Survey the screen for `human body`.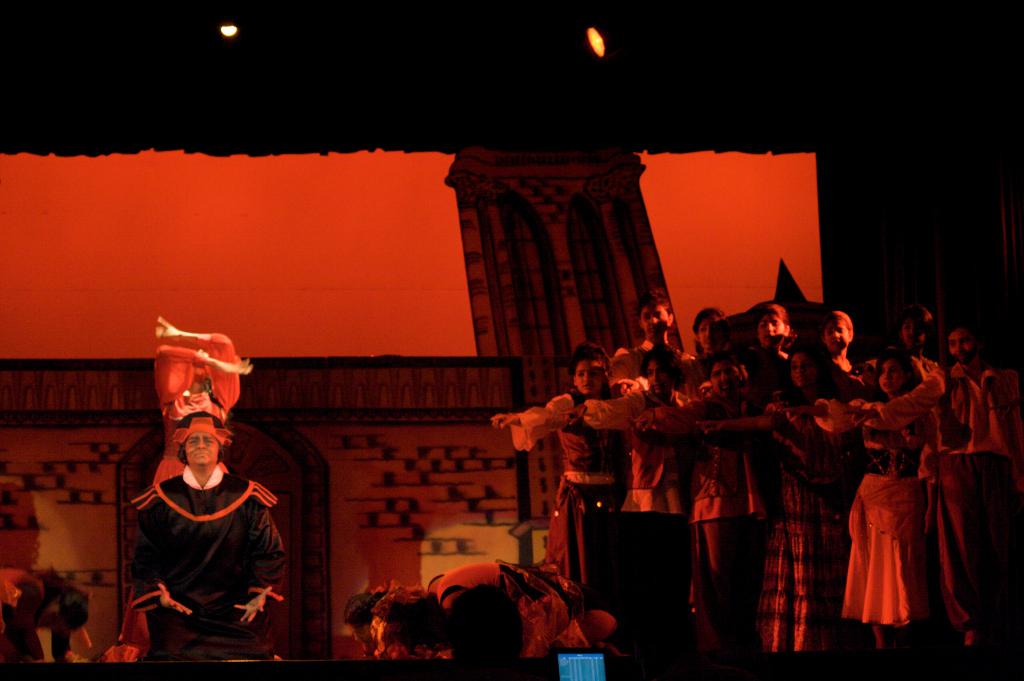
Survey found: <box>854,362,933,644</box>.
